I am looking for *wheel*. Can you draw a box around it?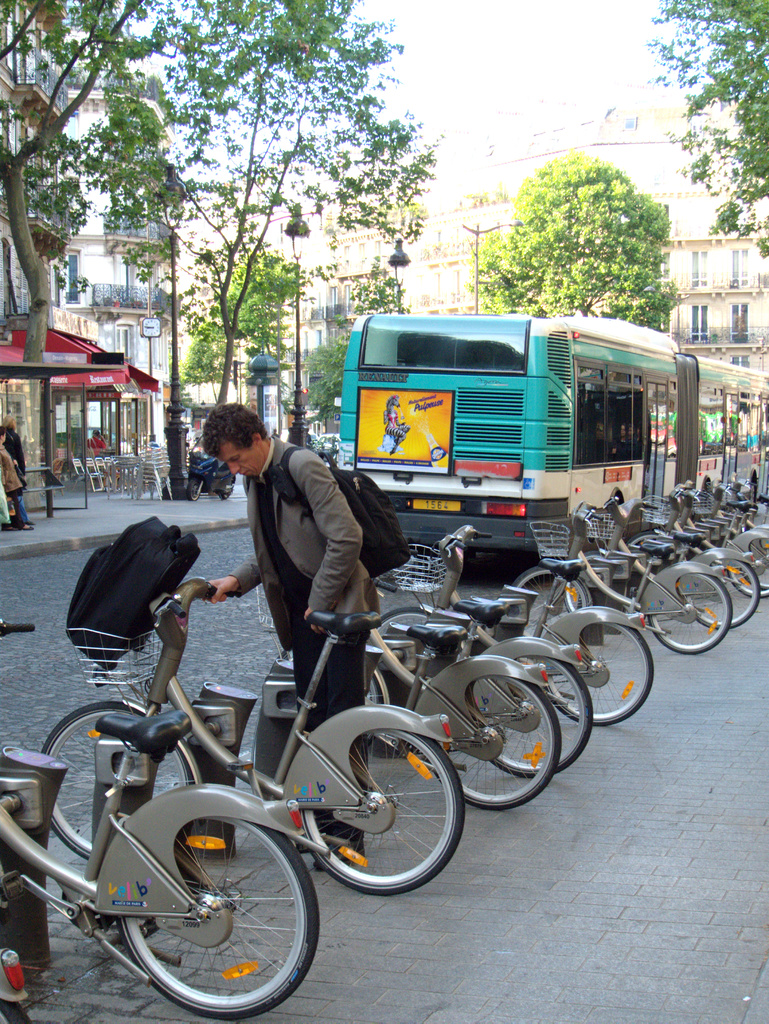
Sure, the bounding box is BBox(42, 703, 194, 859).
